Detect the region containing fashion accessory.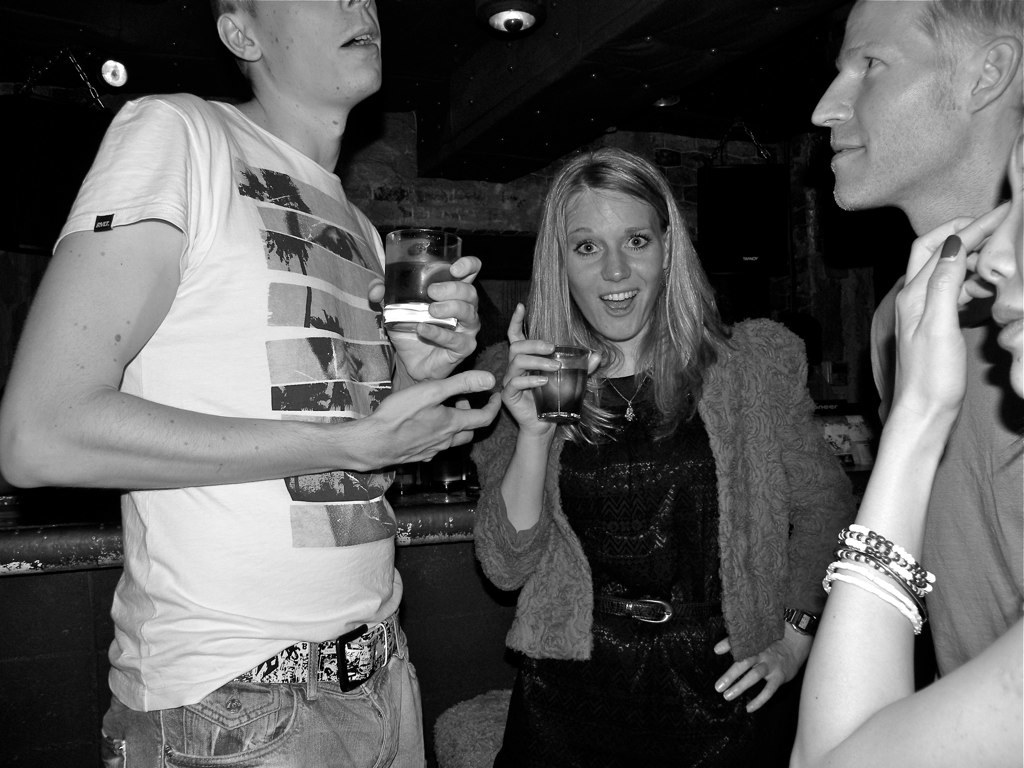
box(786, 605, 824, 633).
